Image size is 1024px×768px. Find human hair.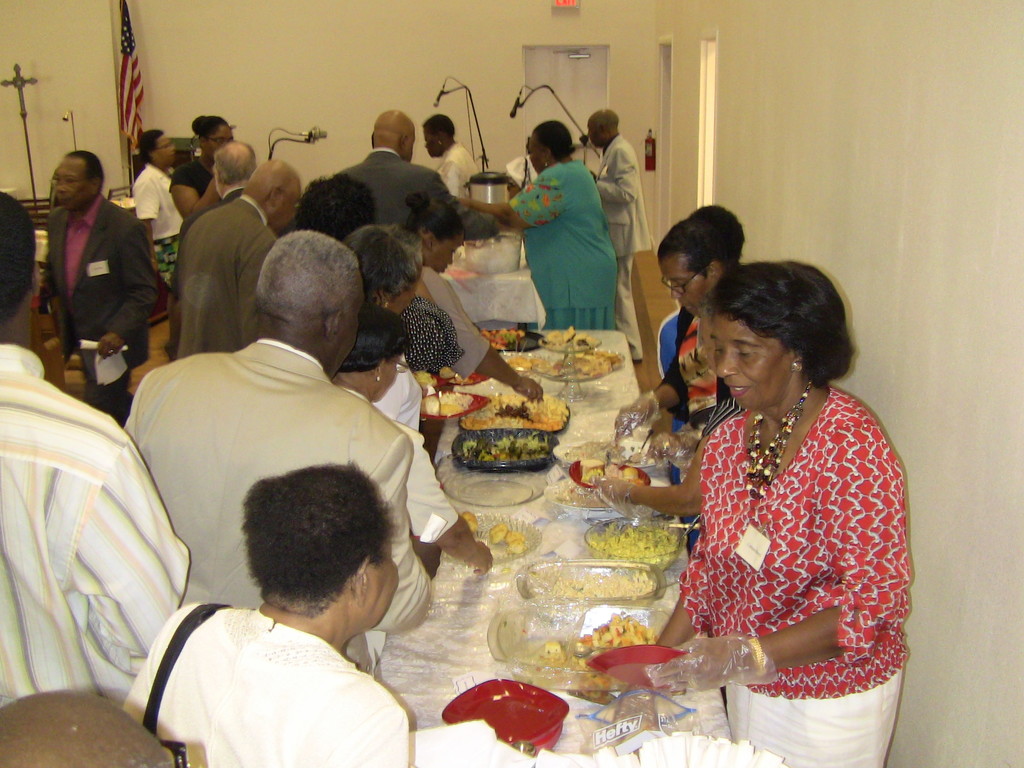
select_region(531, 121, 579, 158).
